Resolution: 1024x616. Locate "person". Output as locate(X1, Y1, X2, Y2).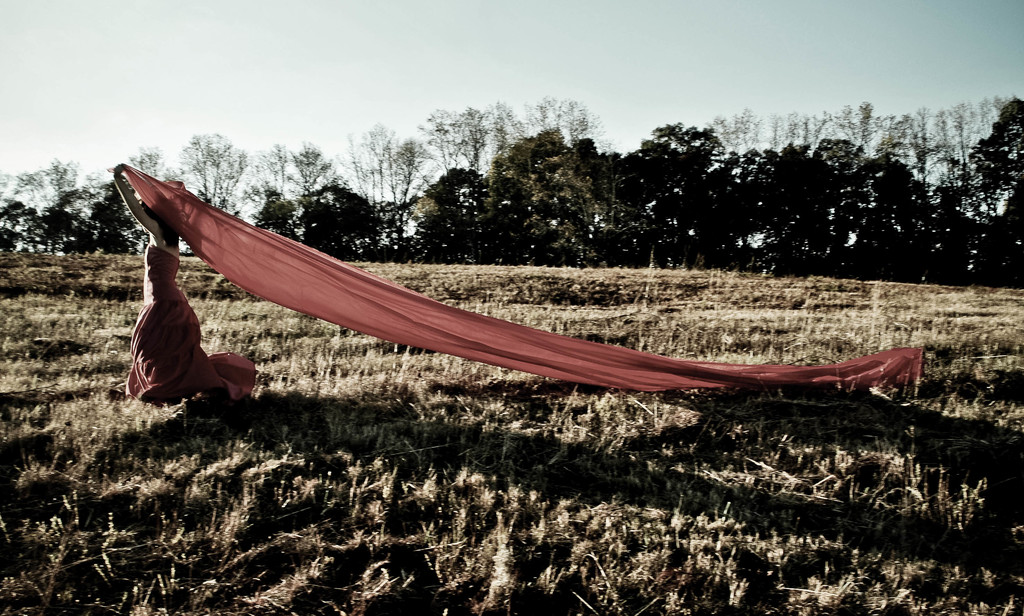
locate(117, 163, 253, 403).
